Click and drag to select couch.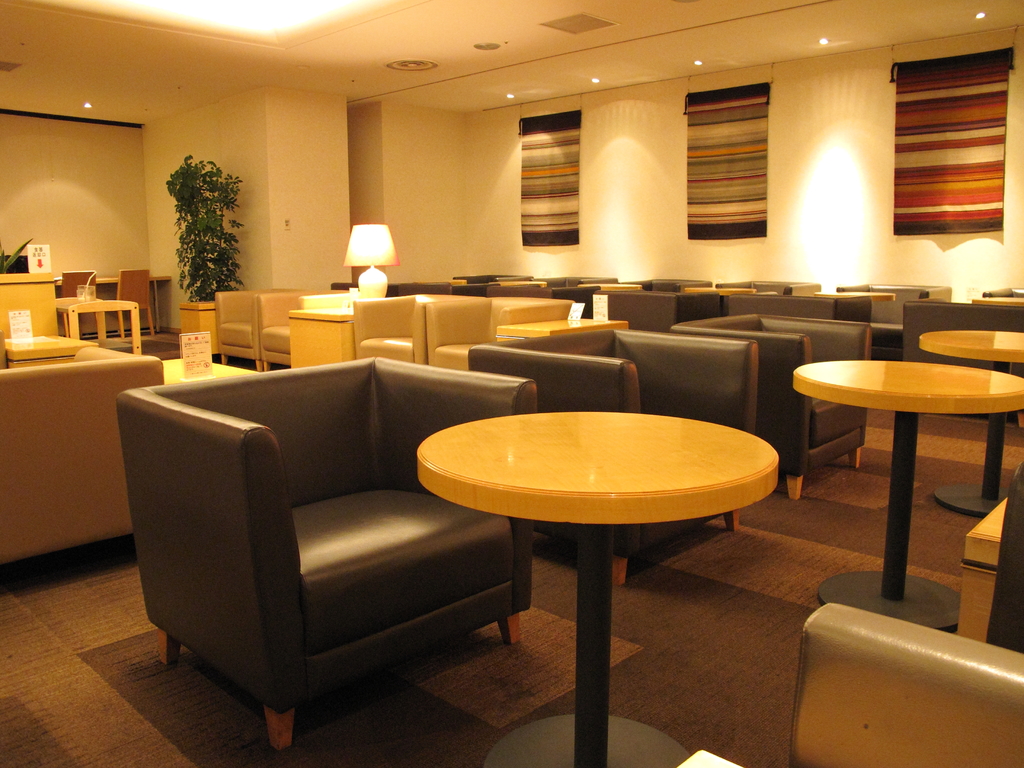
Selection: 118 355 537 751.
